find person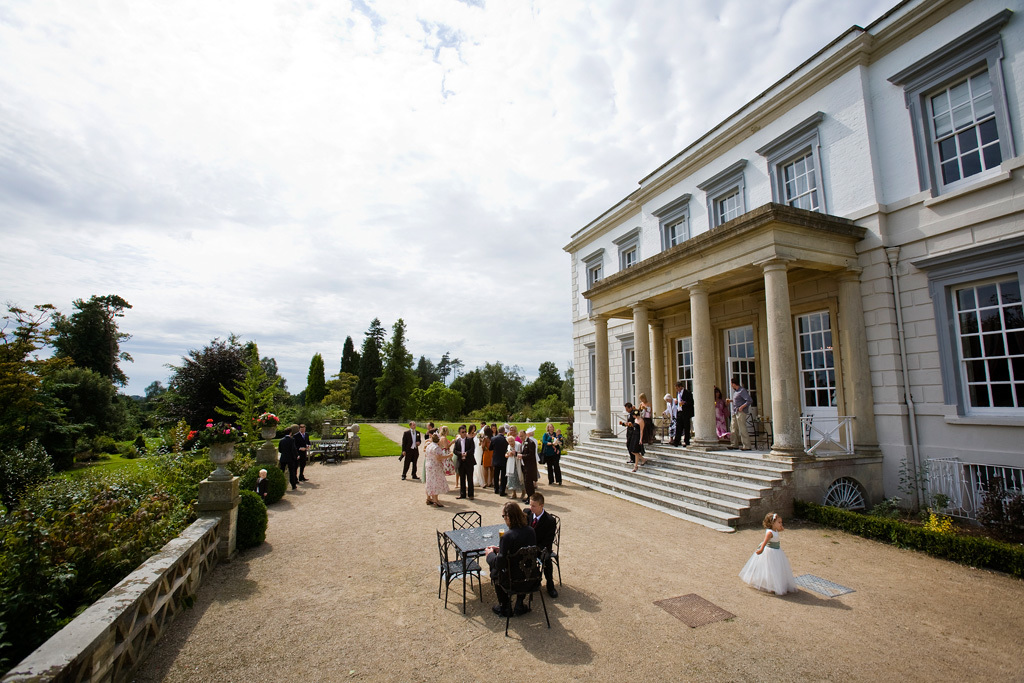
(left=397, top=421, right=418, bottom=479)
